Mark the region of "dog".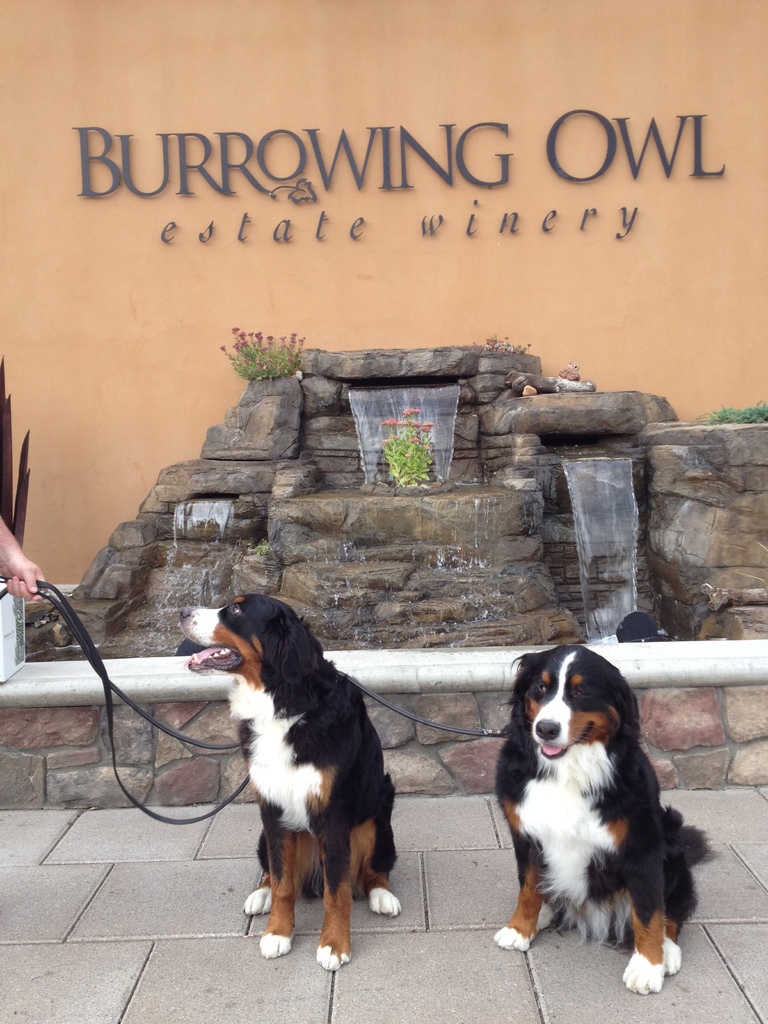
Region: 492/646/728/998.
